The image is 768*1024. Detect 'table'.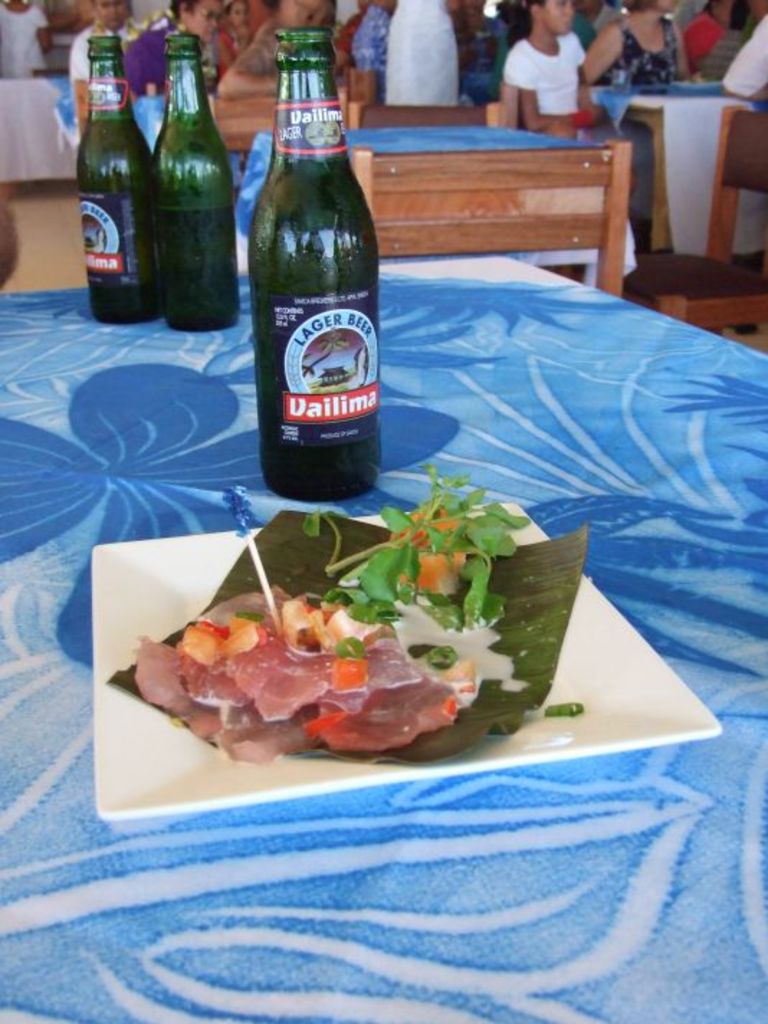
Detection: <box>233,121,636,286</box>.
